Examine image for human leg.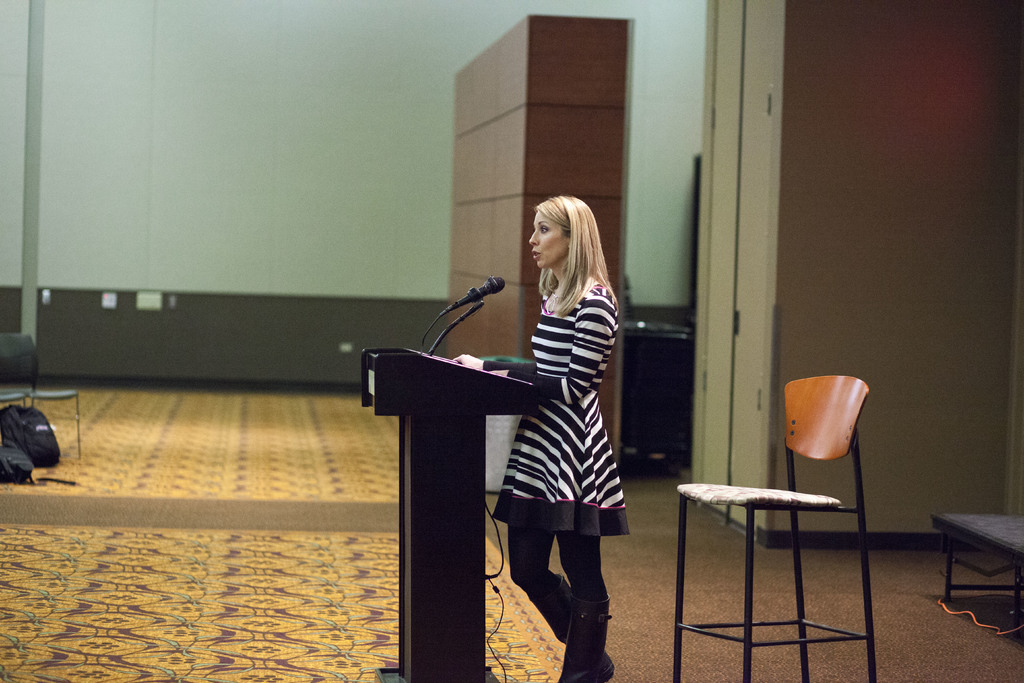
Examination result: bbox(499, 456, 611, 657).
